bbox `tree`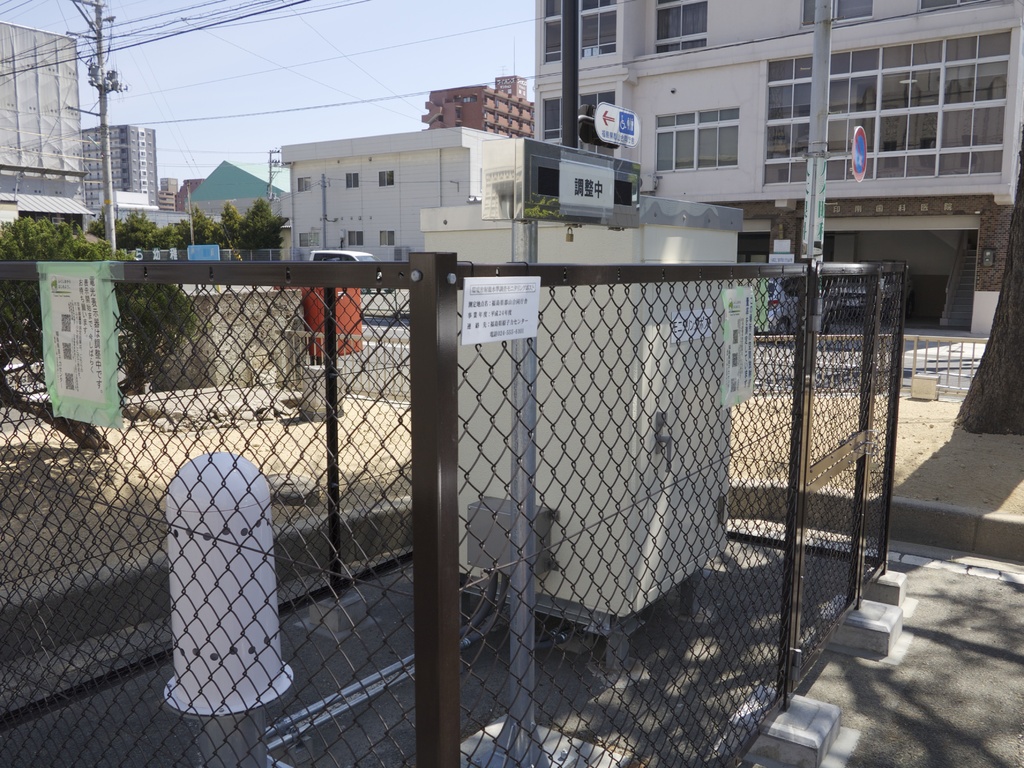
(223, 200, 292, 244)
